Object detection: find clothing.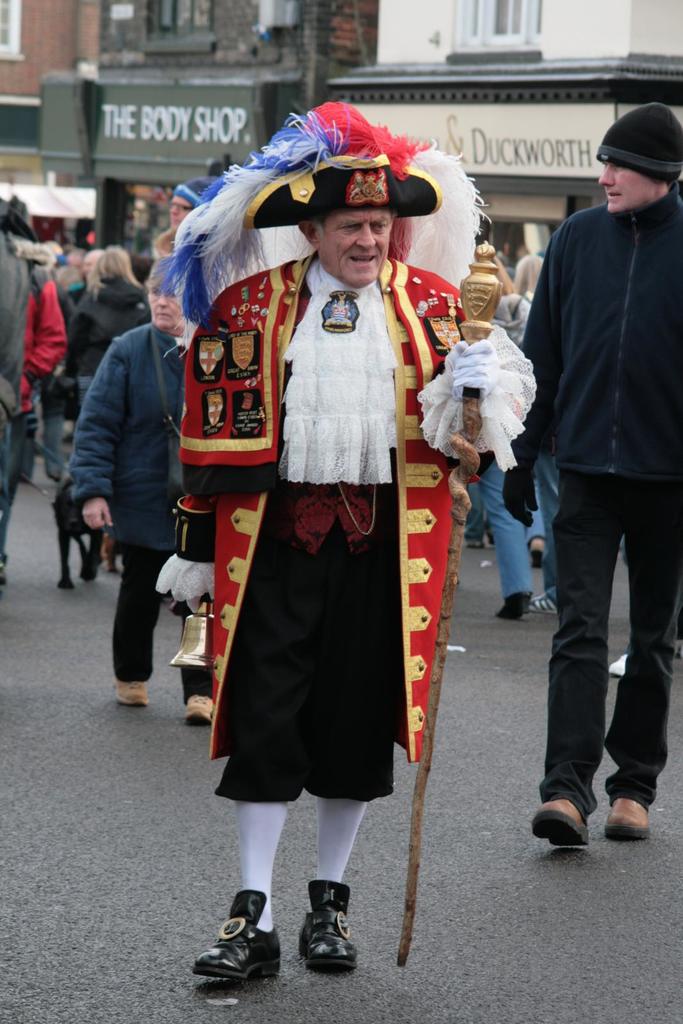
box(77, 321, 205, 678).
